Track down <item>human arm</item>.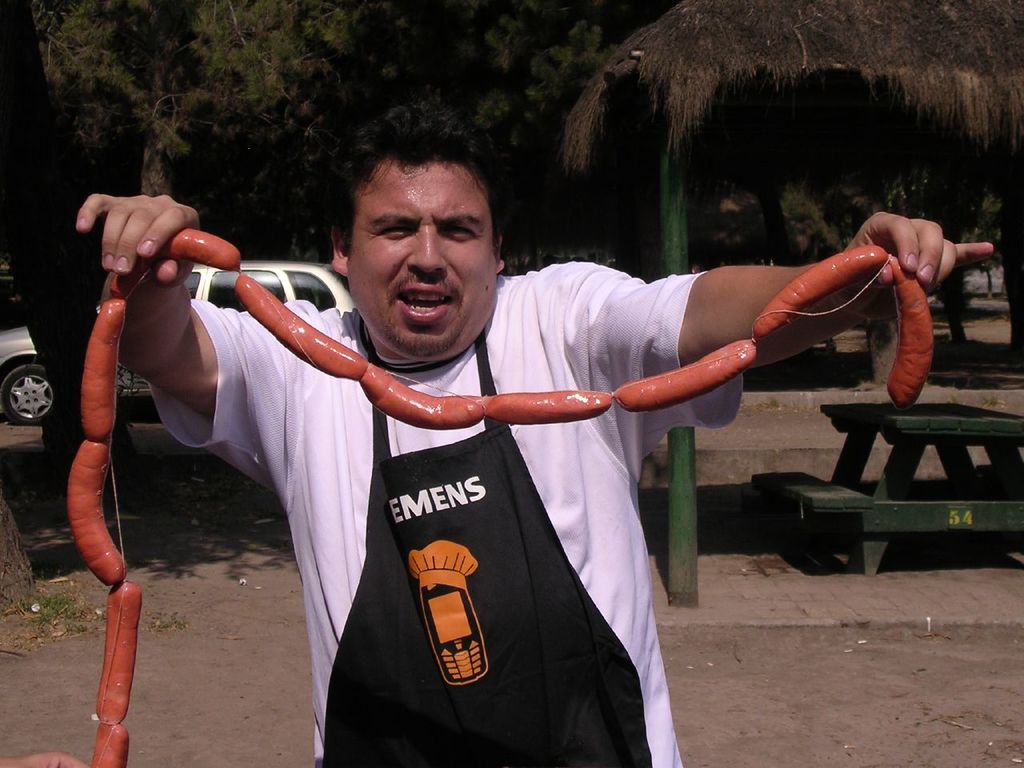
Tracked to select_region(71, 195, 297, 426).
